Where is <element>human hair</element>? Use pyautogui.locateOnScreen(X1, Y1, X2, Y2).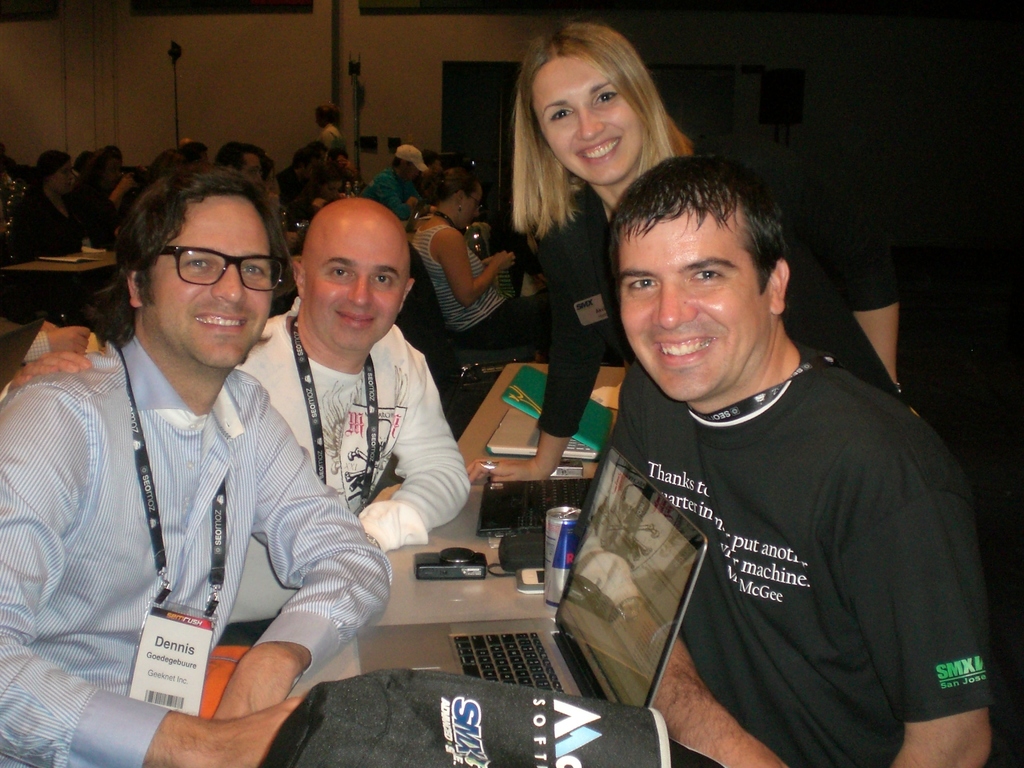
pyautogui.locateOnScreen(316, 103, 335, 124).
